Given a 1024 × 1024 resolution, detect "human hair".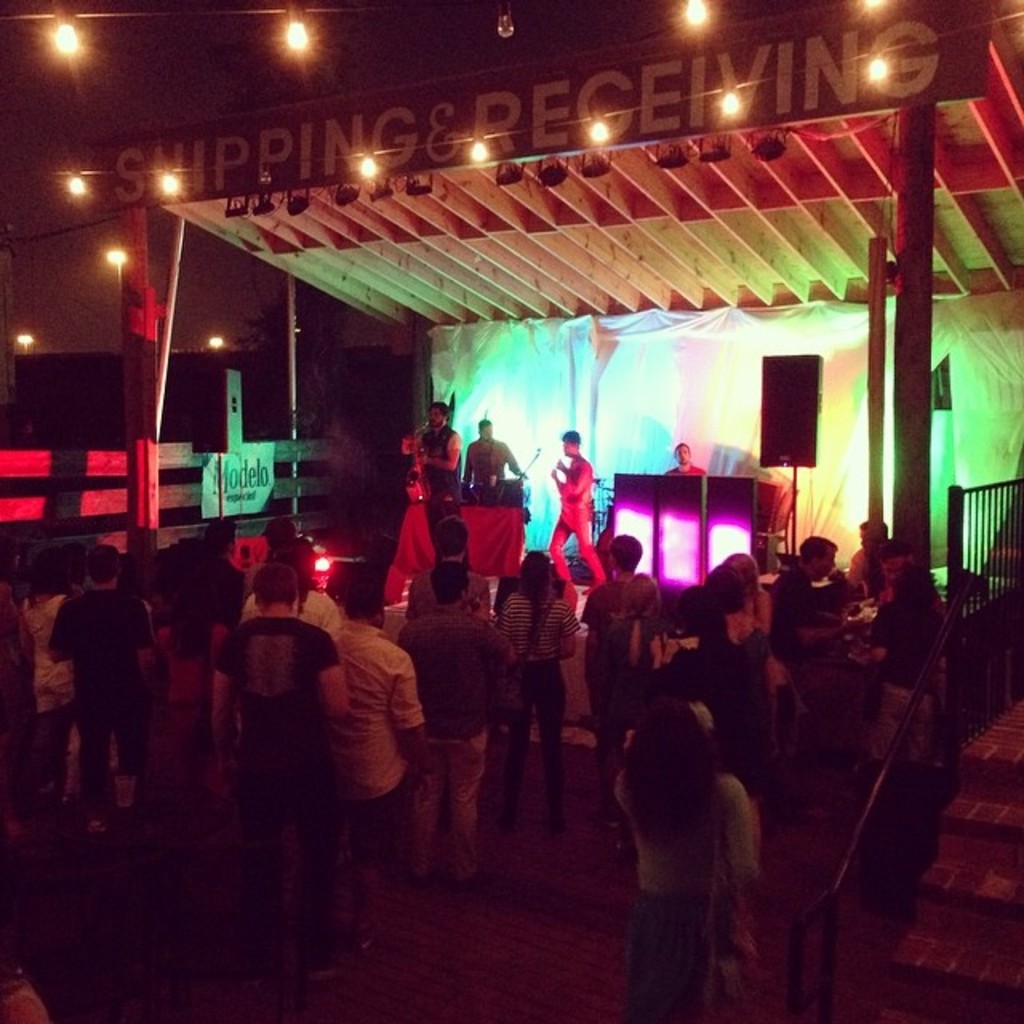
select_region(434, 560, 469, 608).
